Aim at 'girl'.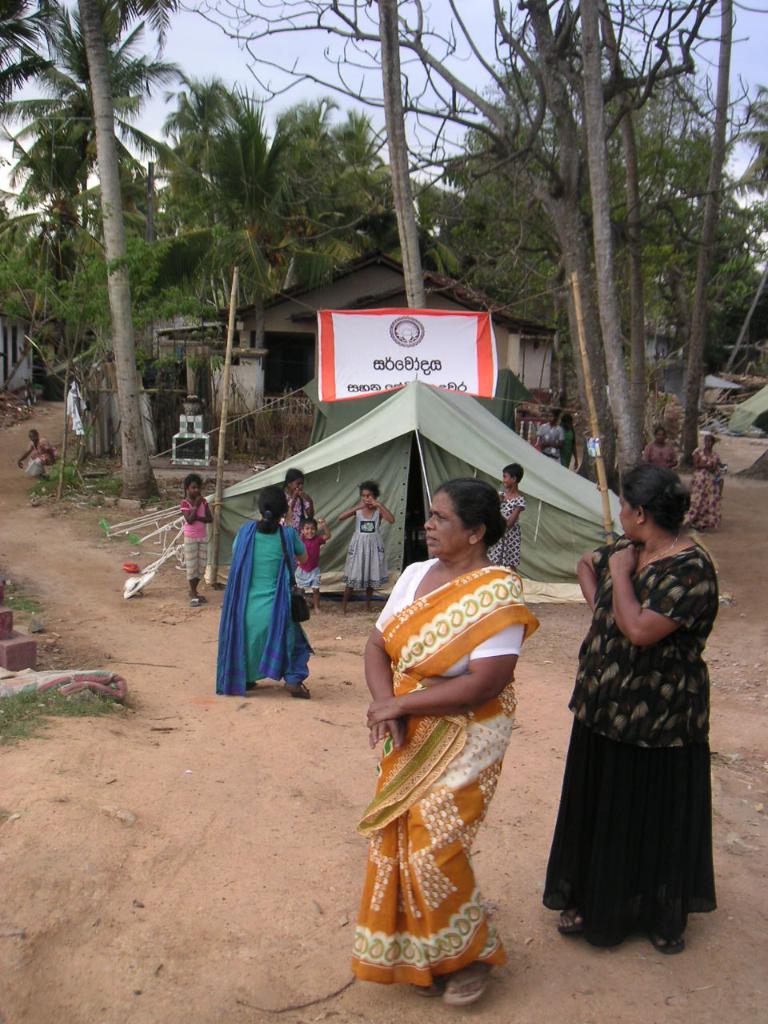
Aimed at 338/483/398/612.
